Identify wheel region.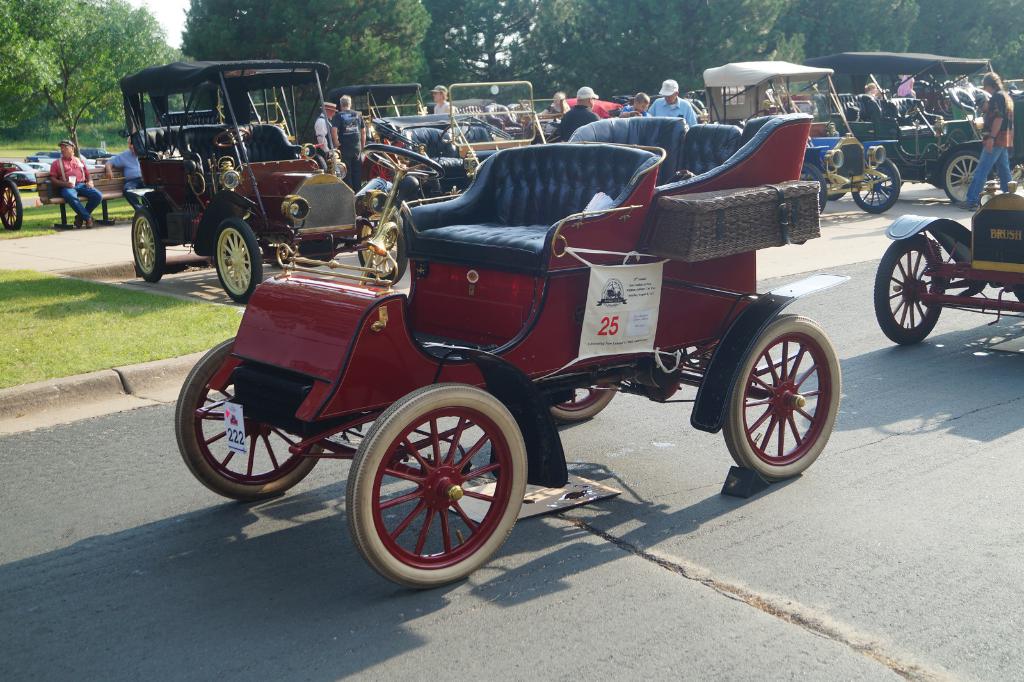
Region: region(0, 175, 20, 230).
